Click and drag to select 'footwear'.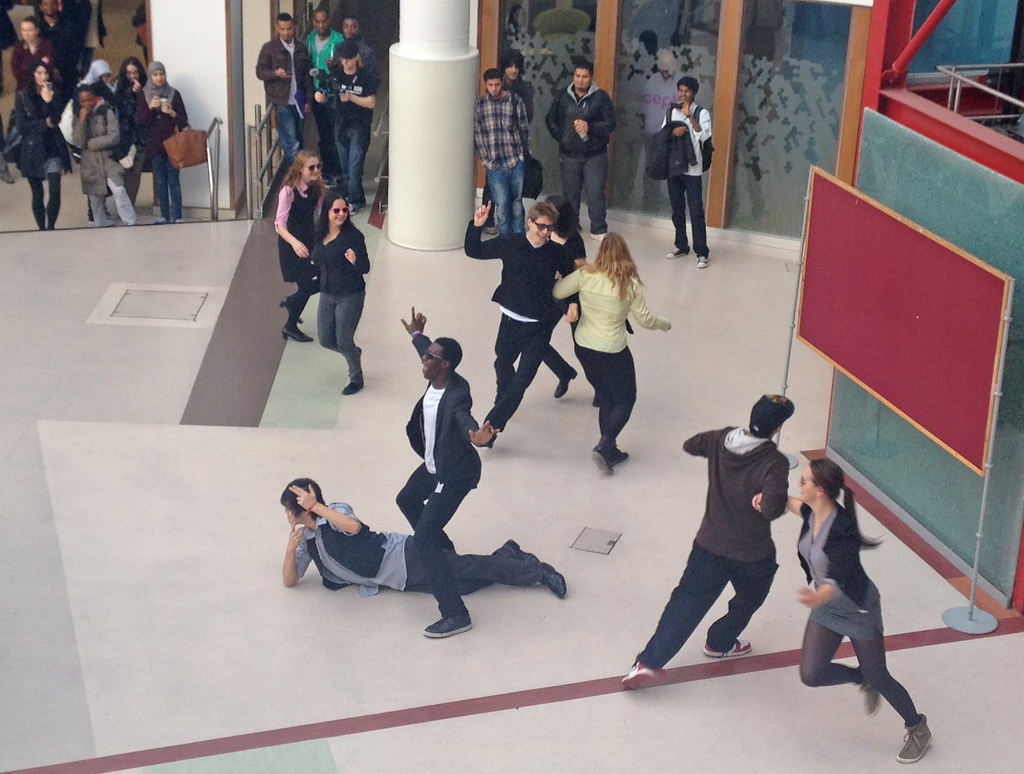
Selection: x1=425 y1=612 x2=474 y2=641.
